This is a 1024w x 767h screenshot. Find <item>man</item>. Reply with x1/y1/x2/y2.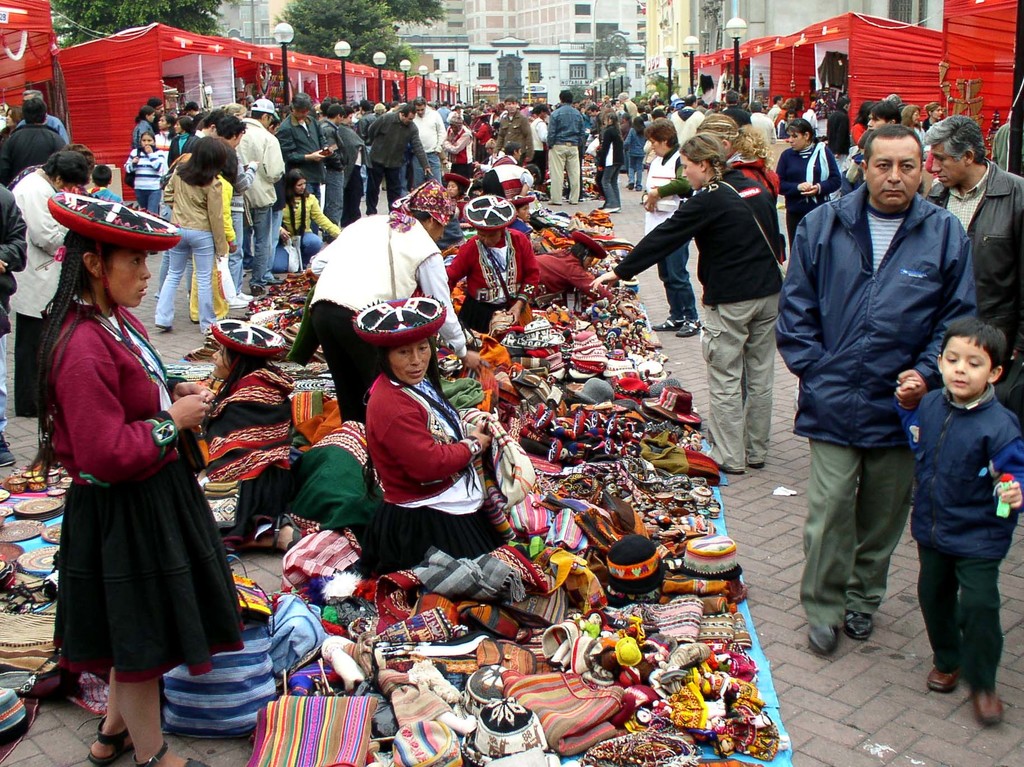
774/118/976/658.
